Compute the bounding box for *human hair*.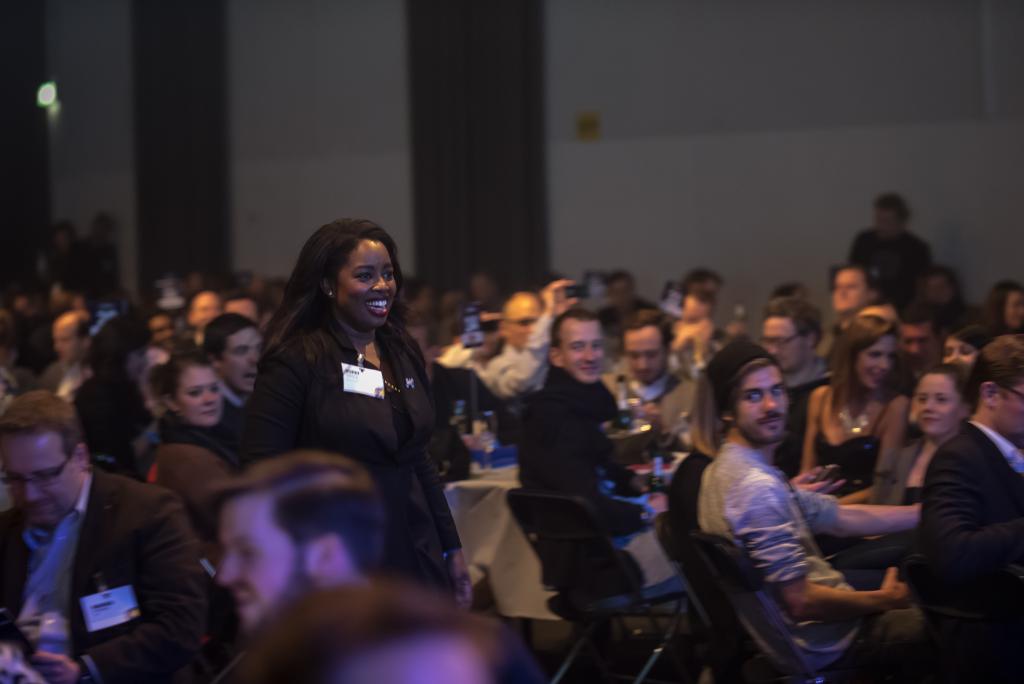
<box>718,357,783,421</box>.
